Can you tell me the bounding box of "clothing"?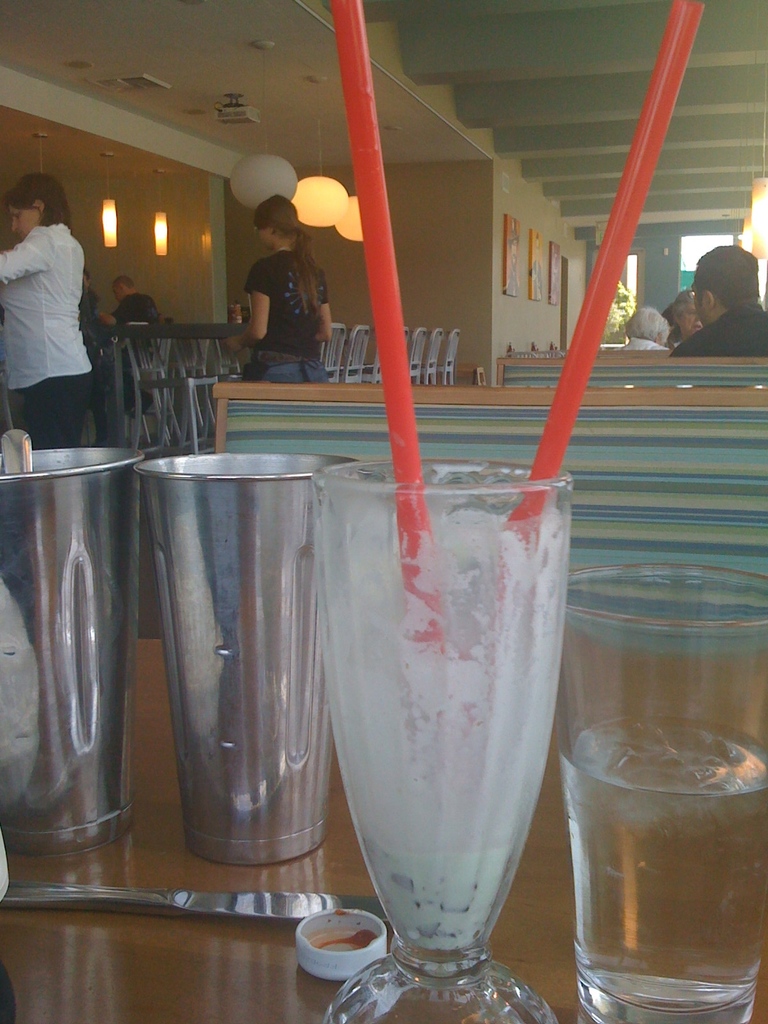
bbox(2, 159, 108, 419).
